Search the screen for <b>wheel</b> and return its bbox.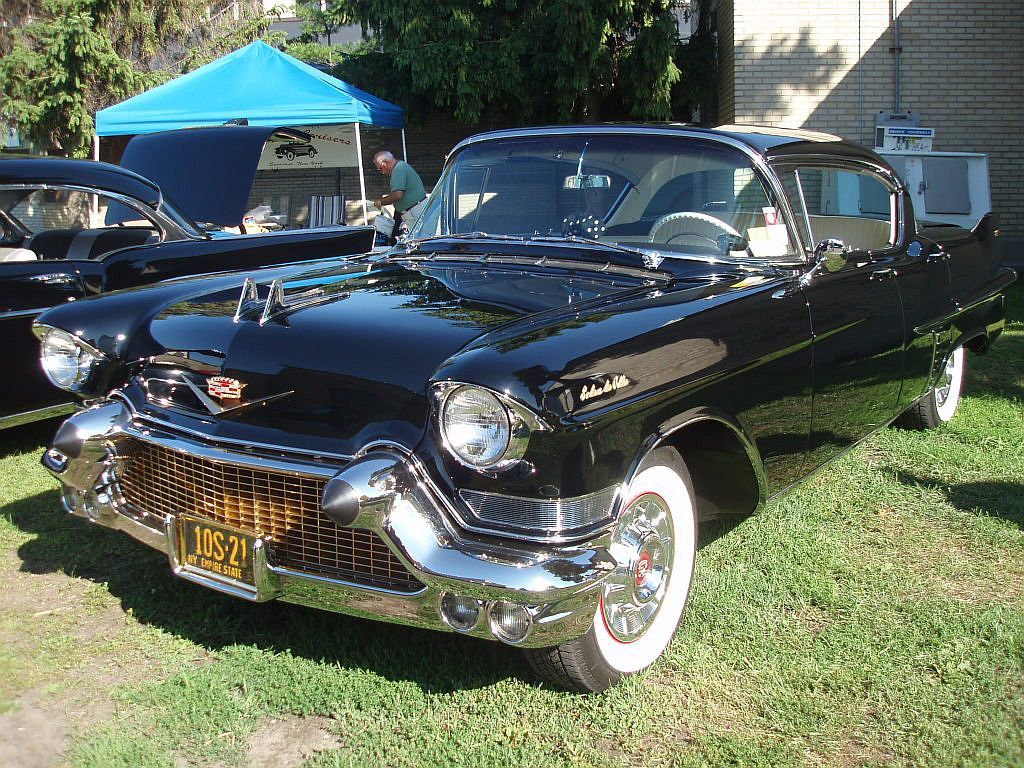
Found: <bbox>308, 149, 318, 159</bbox>.
